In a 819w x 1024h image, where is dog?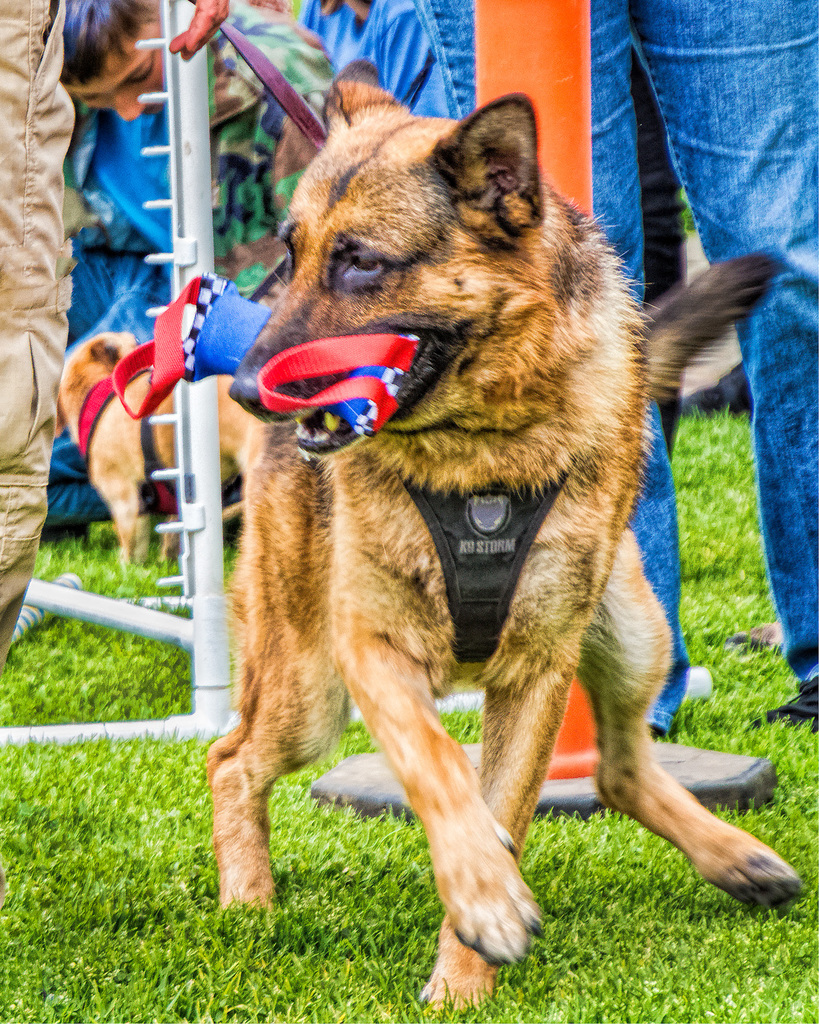
select_region(205, 54, 802, 1012).
